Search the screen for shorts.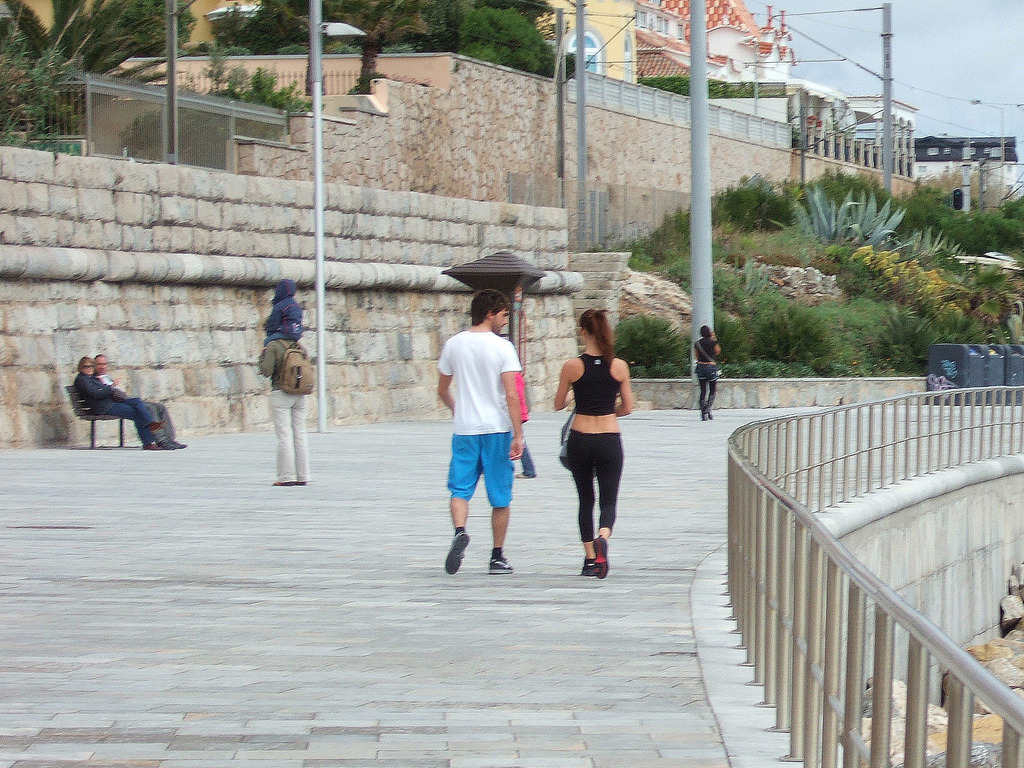
Found at {"x1": 439, "y1": 431, "x2": 521, "y2": 504}.
